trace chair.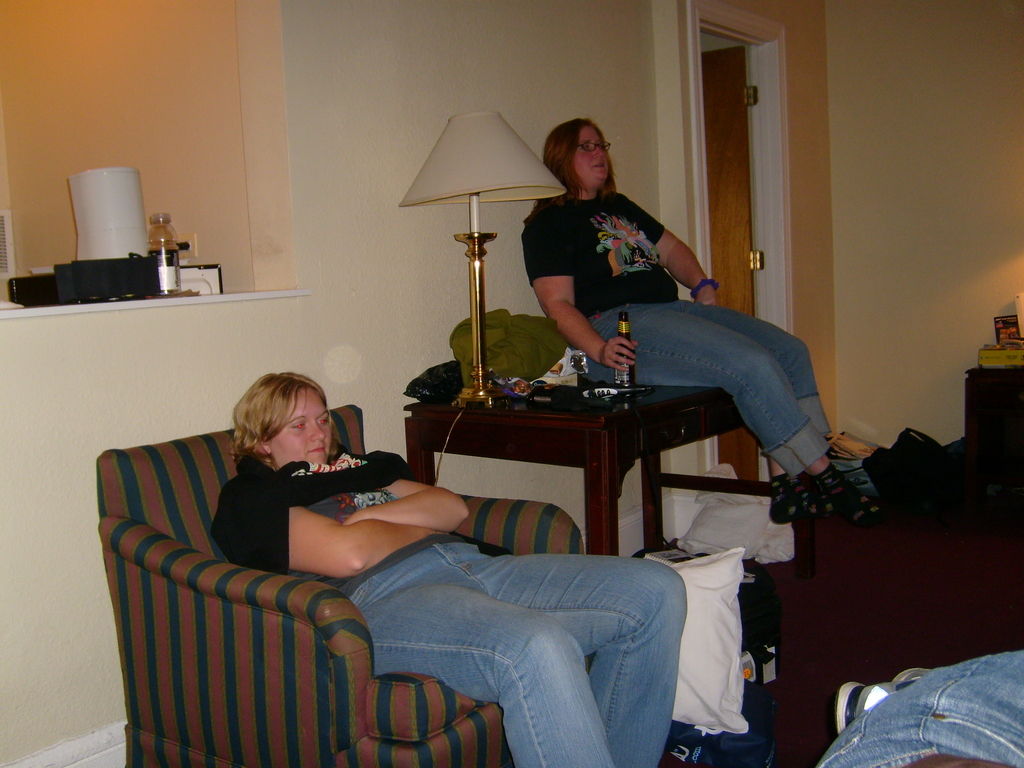
Traced to [left=88, top=438, right=592, bottom=767].
